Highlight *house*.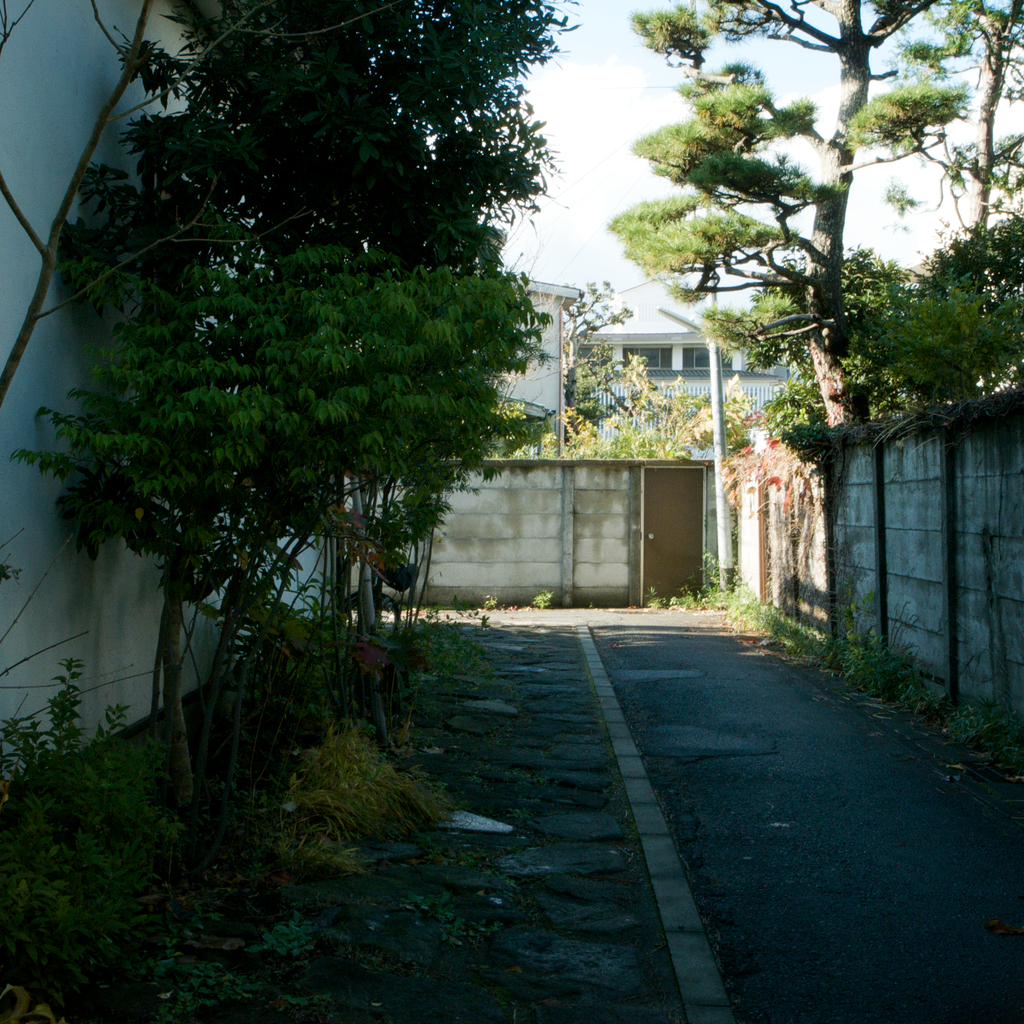
Highlighted region: pyautogui.locateOnScreen(566, 269, 790, 495).
